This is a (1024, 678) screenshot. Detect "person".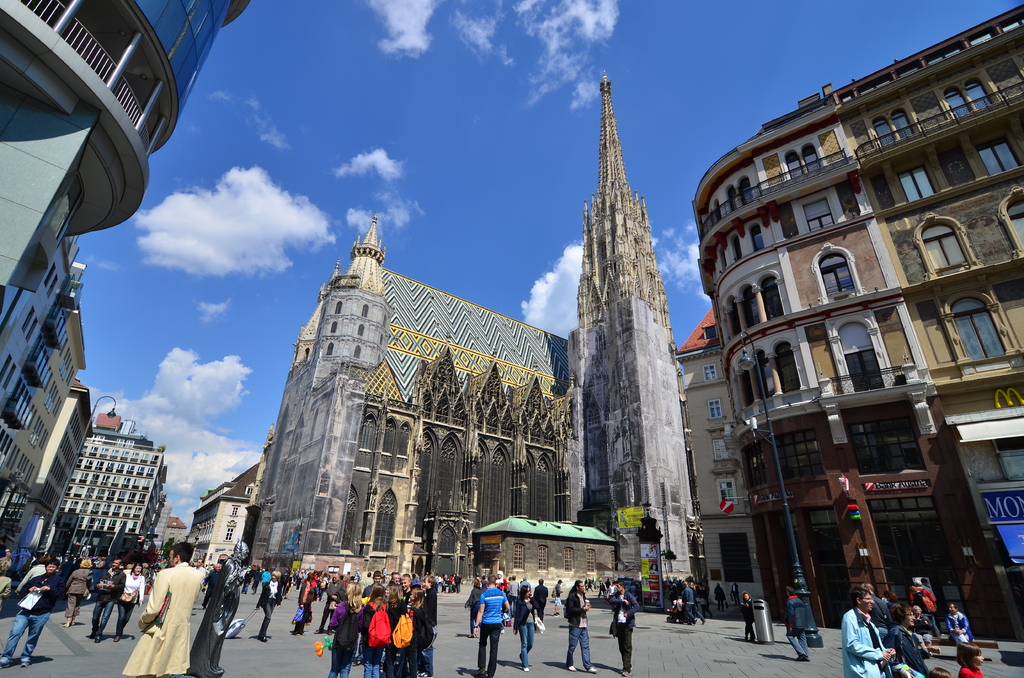
x1=957, y1=640, x2=986, y2=677.
